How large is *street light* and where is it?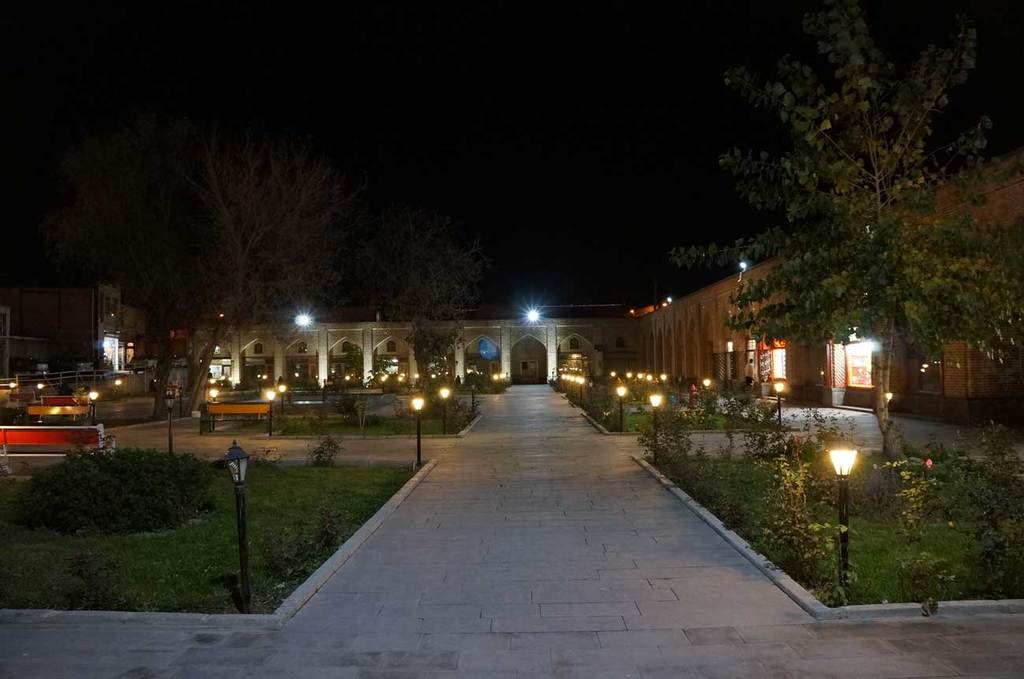
Bounding box: rect(110, 379, 122, 398).
